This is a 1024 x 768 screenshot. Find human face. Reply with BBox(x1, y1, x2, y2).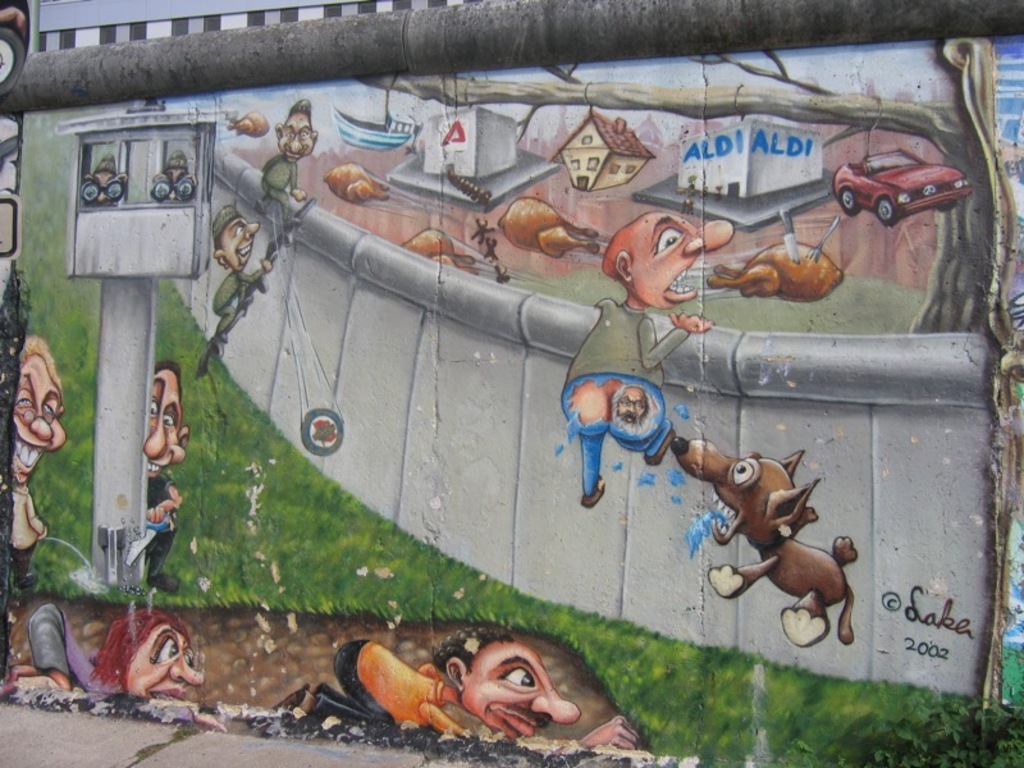
BBox(17, 349, 65, 485).
